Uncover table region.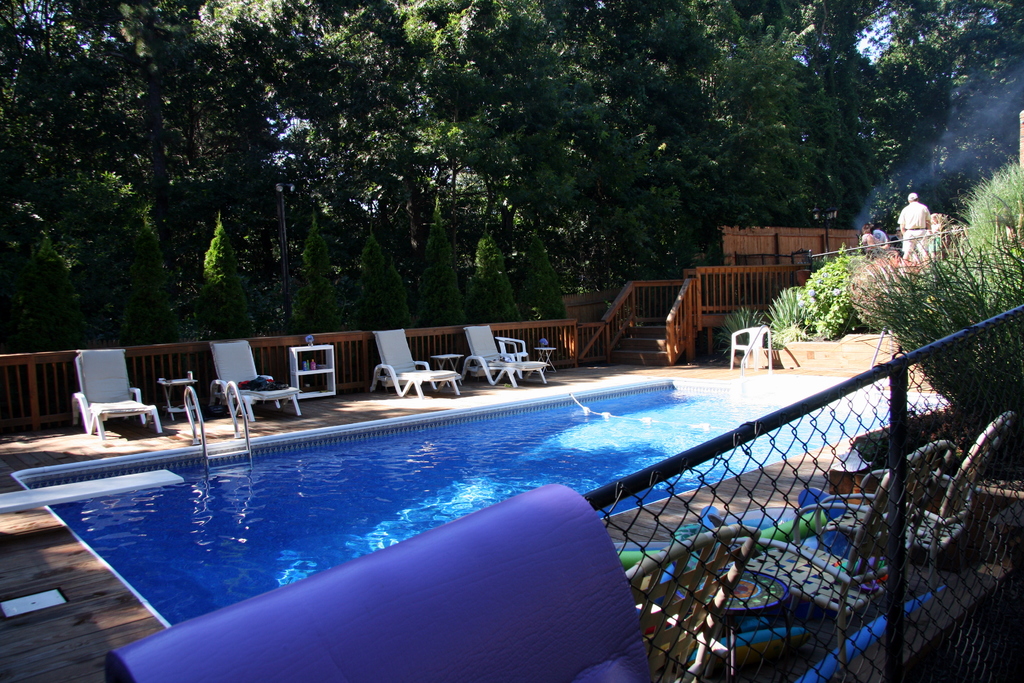
Uncovered: box(429, 349, 460, 375).
